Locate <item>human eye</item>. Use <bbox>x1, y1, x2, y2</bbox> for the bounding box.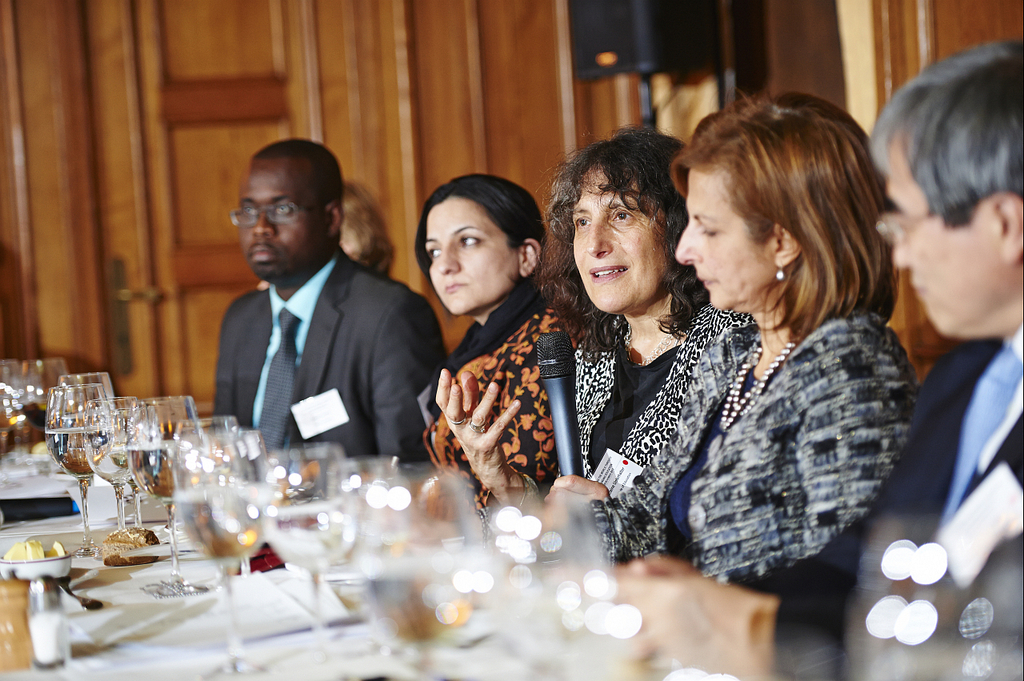
<bbox>457, 233, 483, 250</bbox>.
